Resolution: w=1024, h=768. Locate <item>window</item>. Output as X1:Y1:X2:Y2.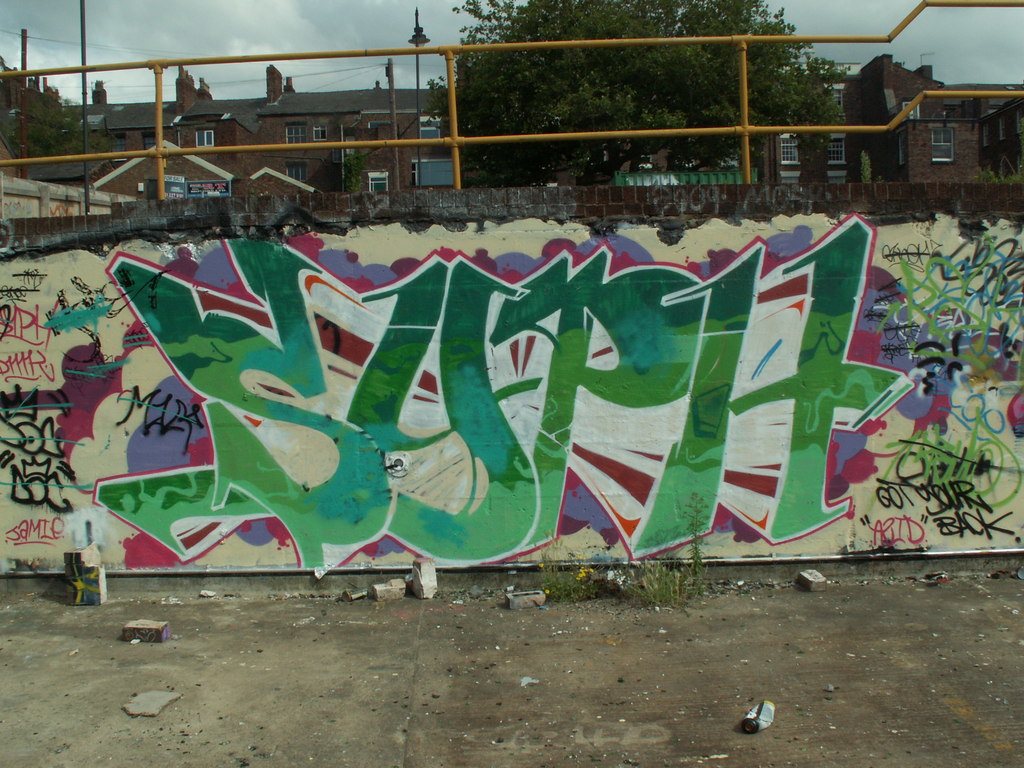
369:175:388:187.
